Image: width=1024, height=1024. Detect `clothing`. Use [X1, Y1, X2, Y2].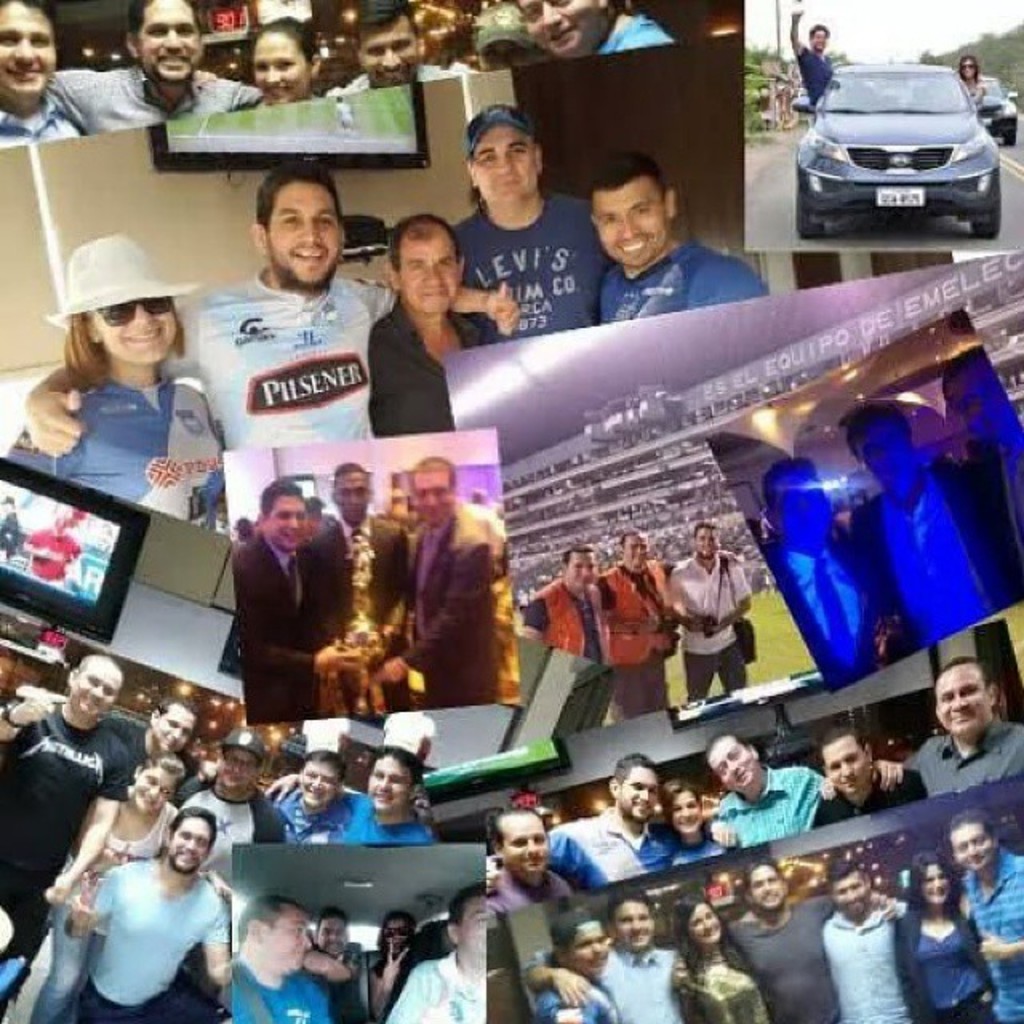
[675, 955, 763, 1022].
